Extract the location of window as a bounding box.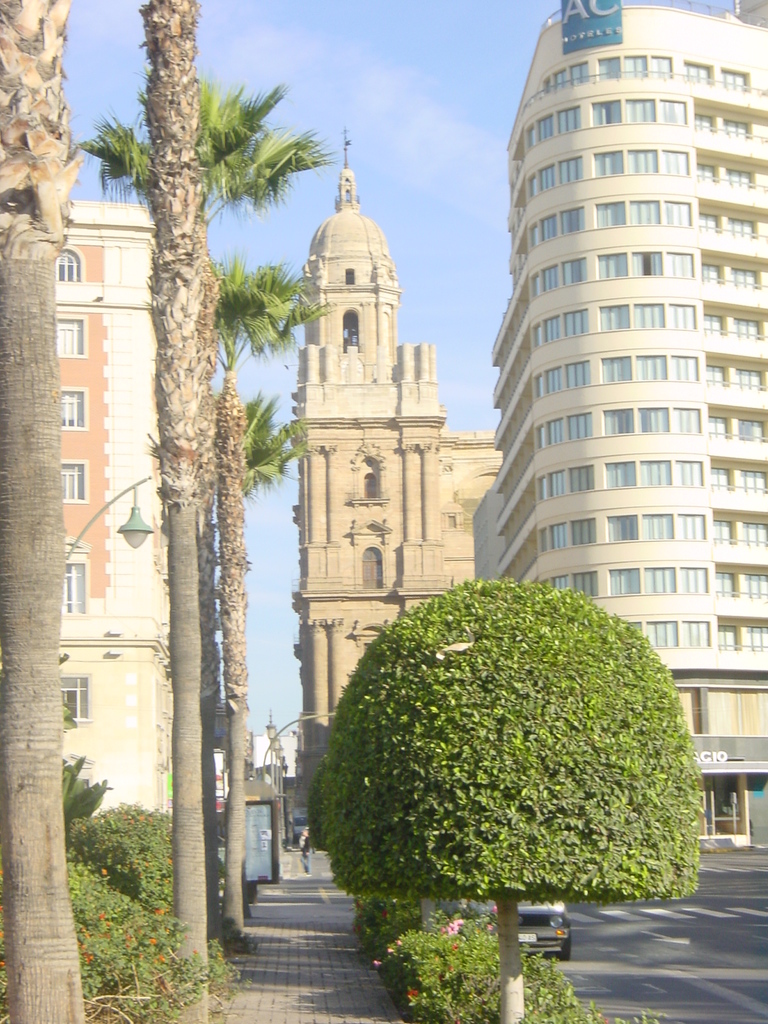
box(557, 152, 580, 185).
